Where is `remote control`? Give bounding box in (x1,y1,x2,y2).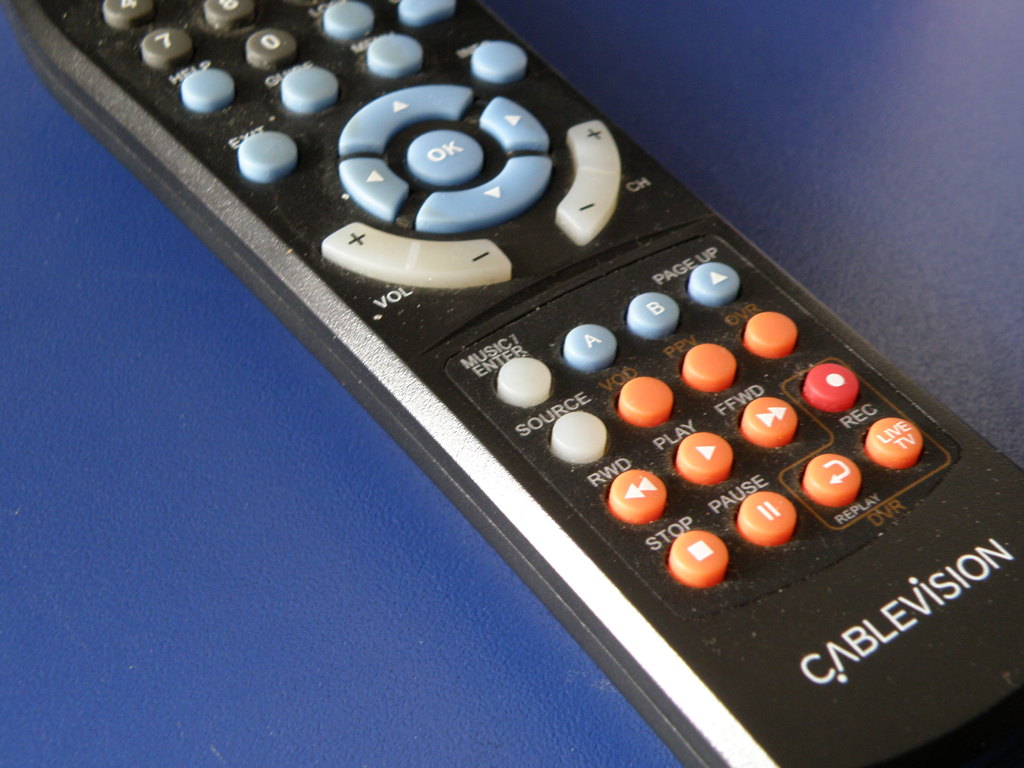
(3,0,1023,767).
